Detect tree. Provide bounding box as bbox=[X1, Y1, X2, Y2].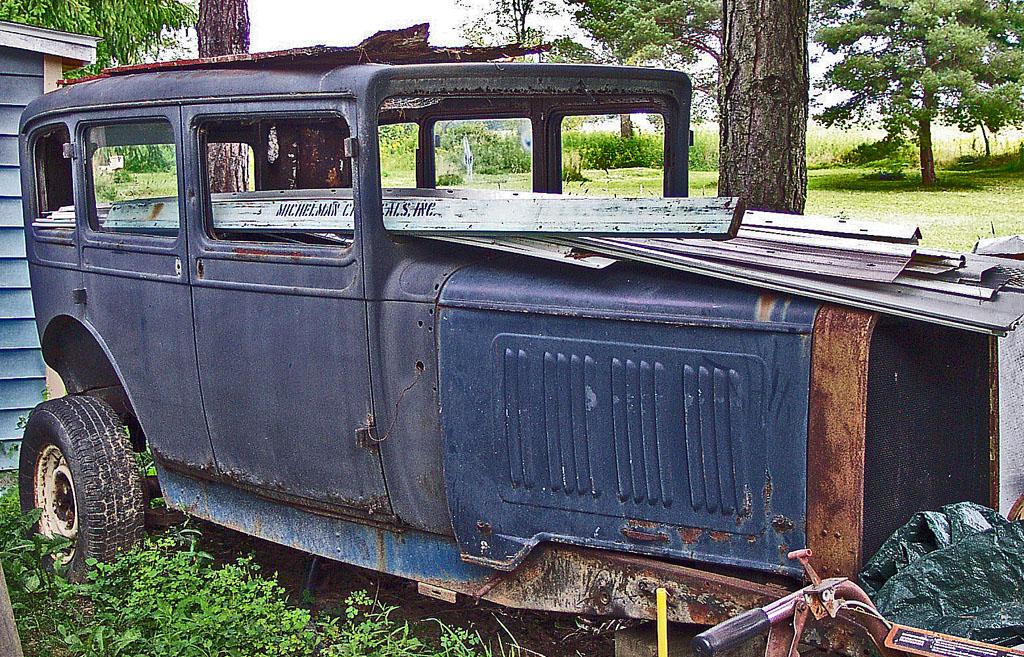
bbox=[821, 13, 1003, 175].
